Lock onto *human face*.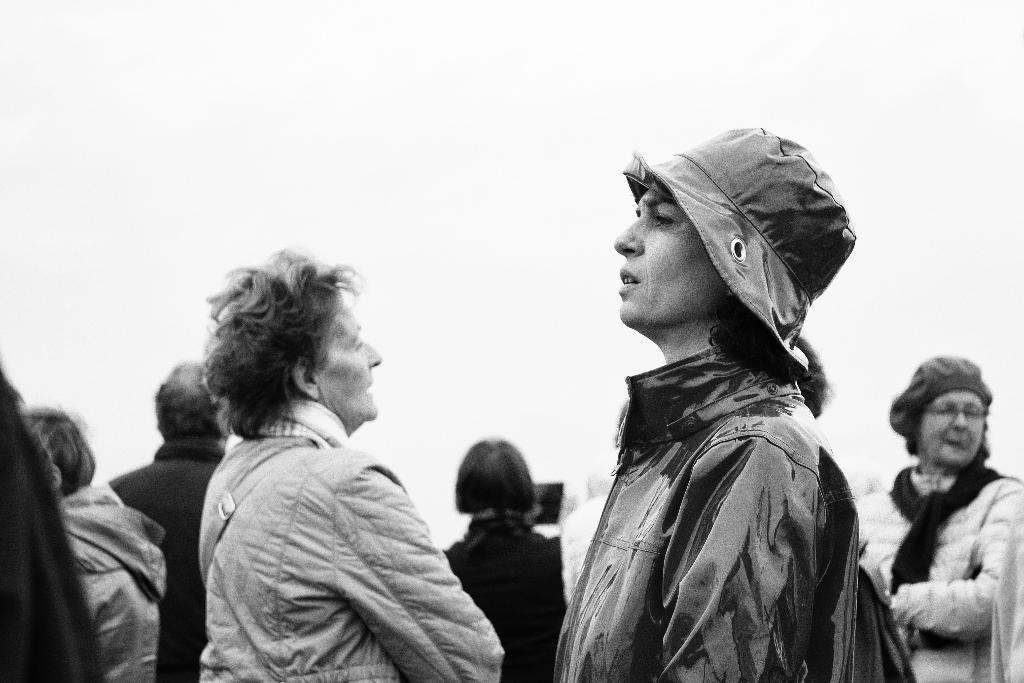
Locked: {"left": 919, "top": 389, "right": 987, "bottom": 466}.
